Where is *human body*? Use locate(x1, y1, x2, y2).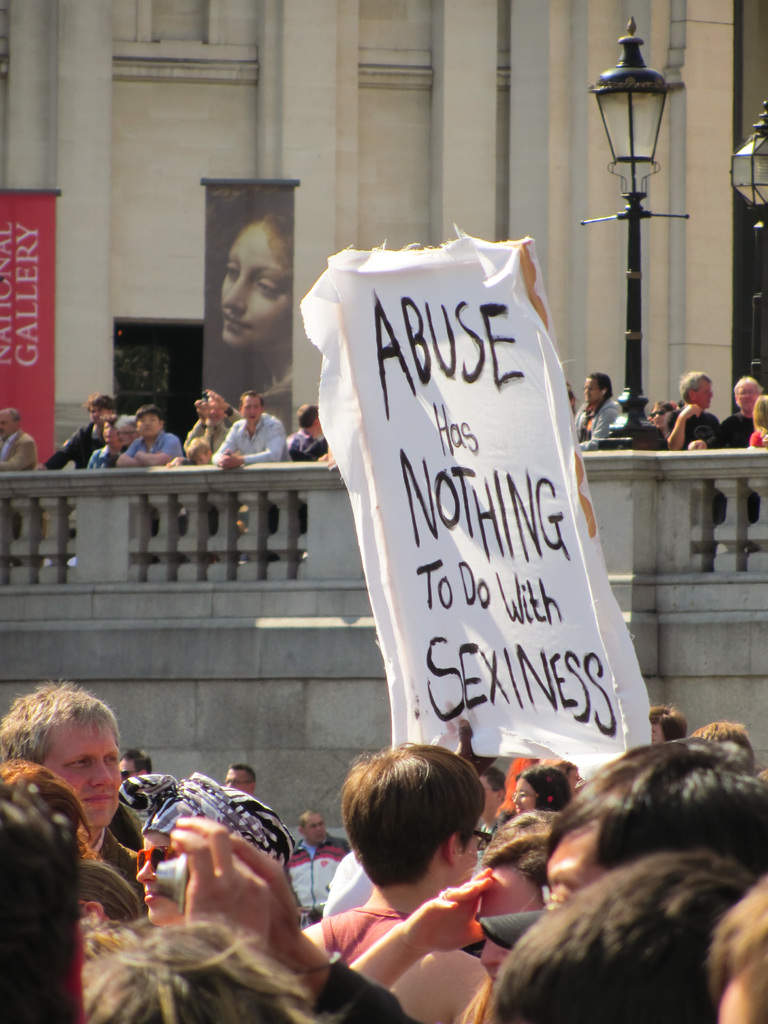
locate(511, 764, 571, 816).
